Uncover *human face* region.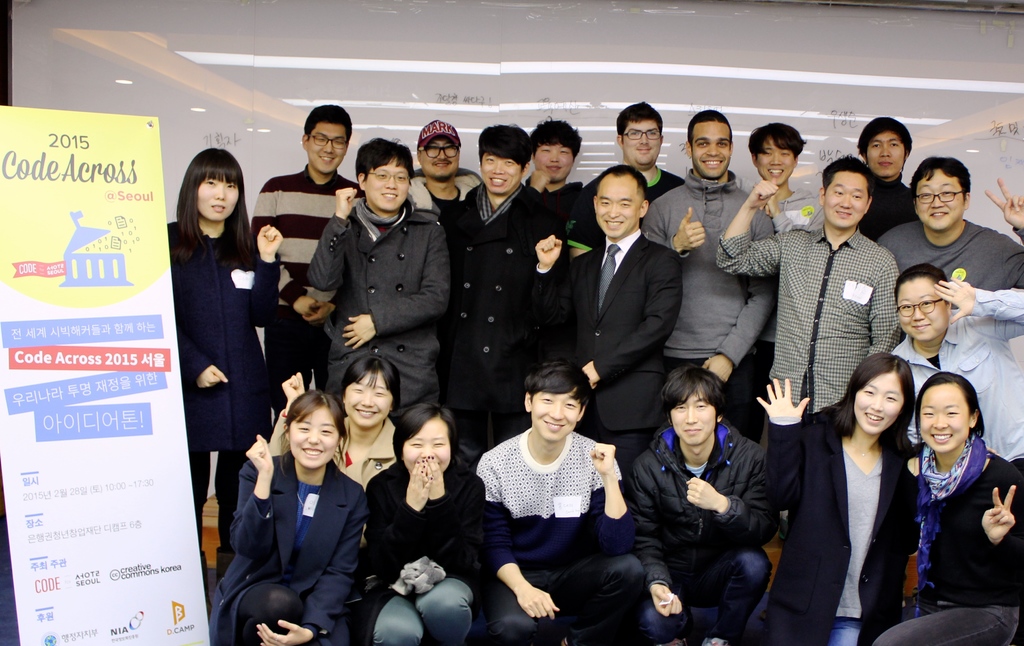
Uncovered: <bbox>536, 142, 574, 184</bbox>.
